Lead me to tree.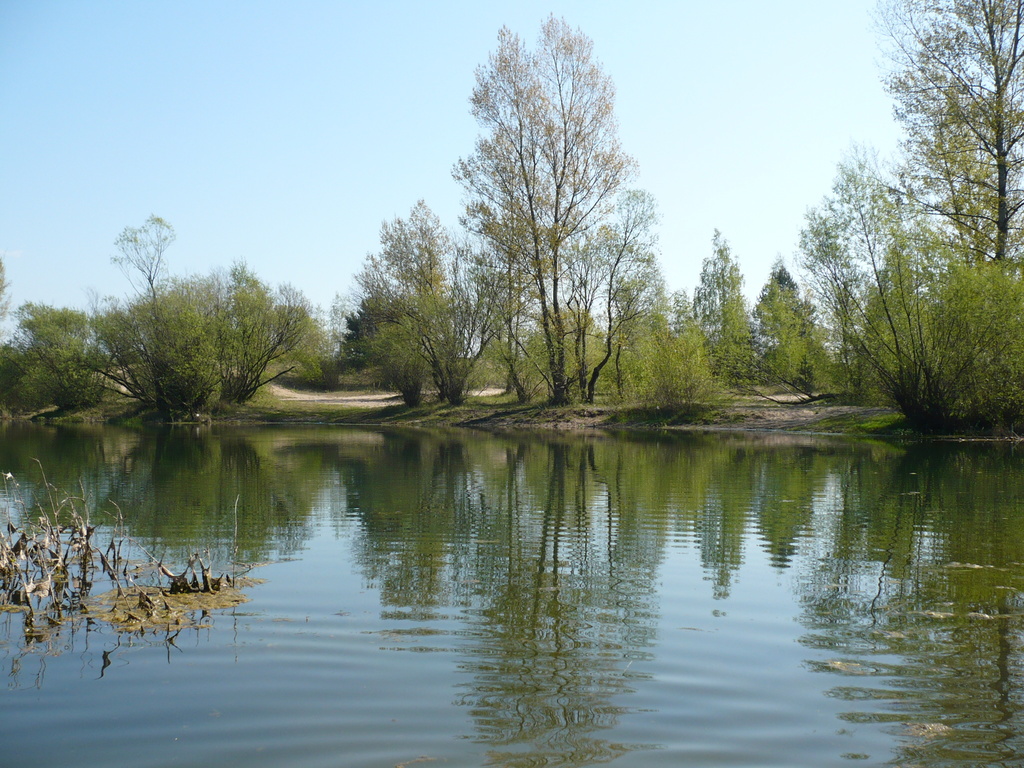
Lead to [758, 258, 838, 387].
